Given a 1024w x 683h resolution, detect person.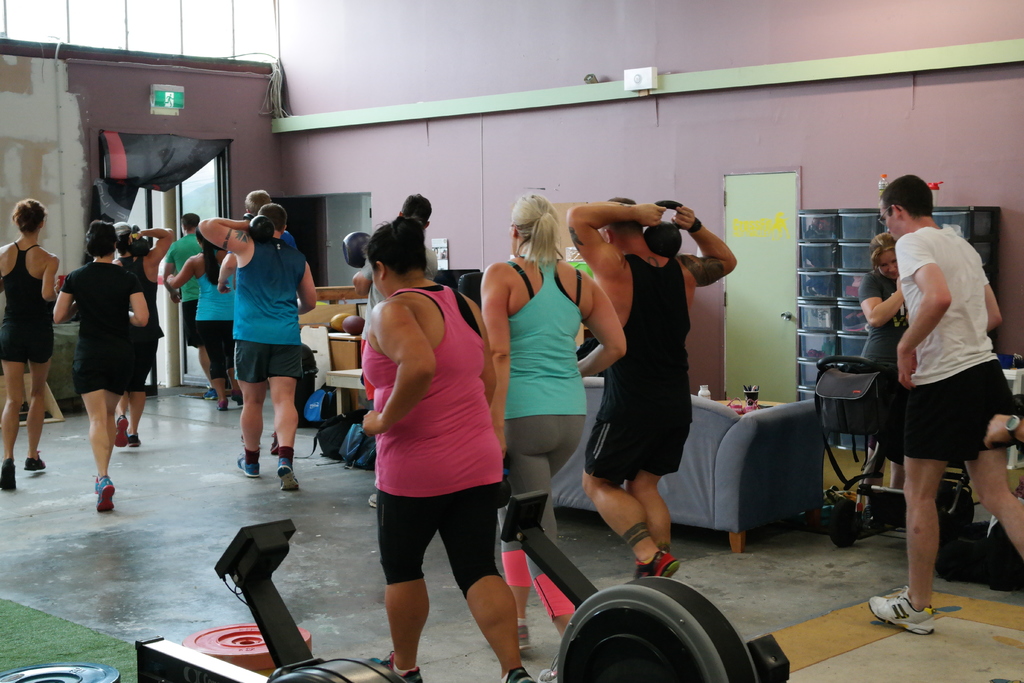
112:217:177:448.
